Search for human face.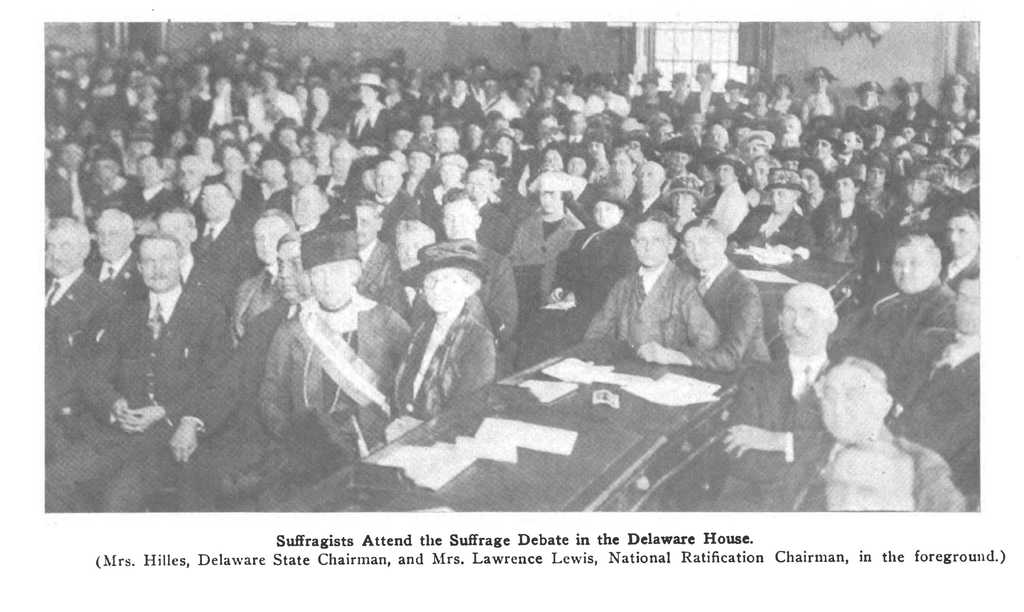
Found at x1=261, y1=154, x2=285, y2=184.
